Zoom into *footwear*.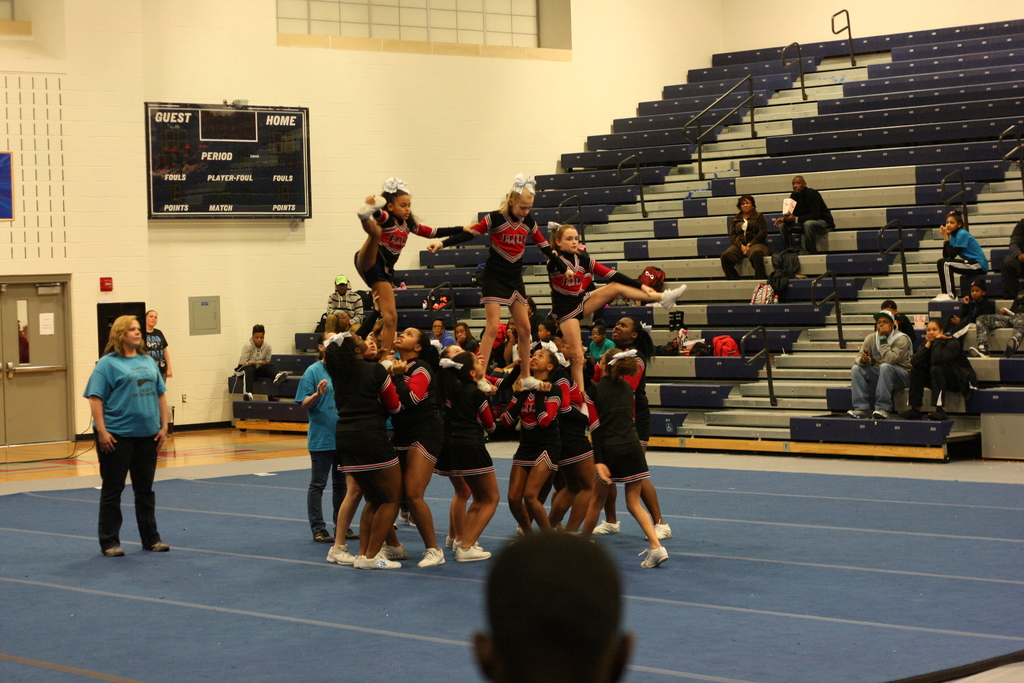
Zoom target: bbox=(1002, 336, 1018, 359).
